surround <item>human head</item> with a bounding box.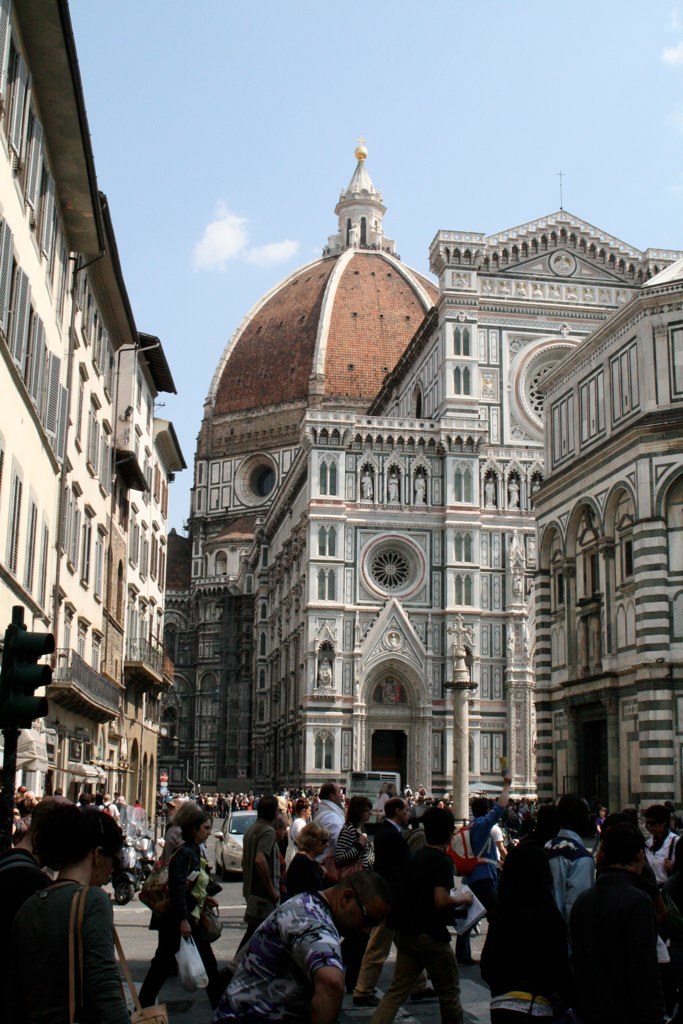
detection(257, 794, 279, 824).
